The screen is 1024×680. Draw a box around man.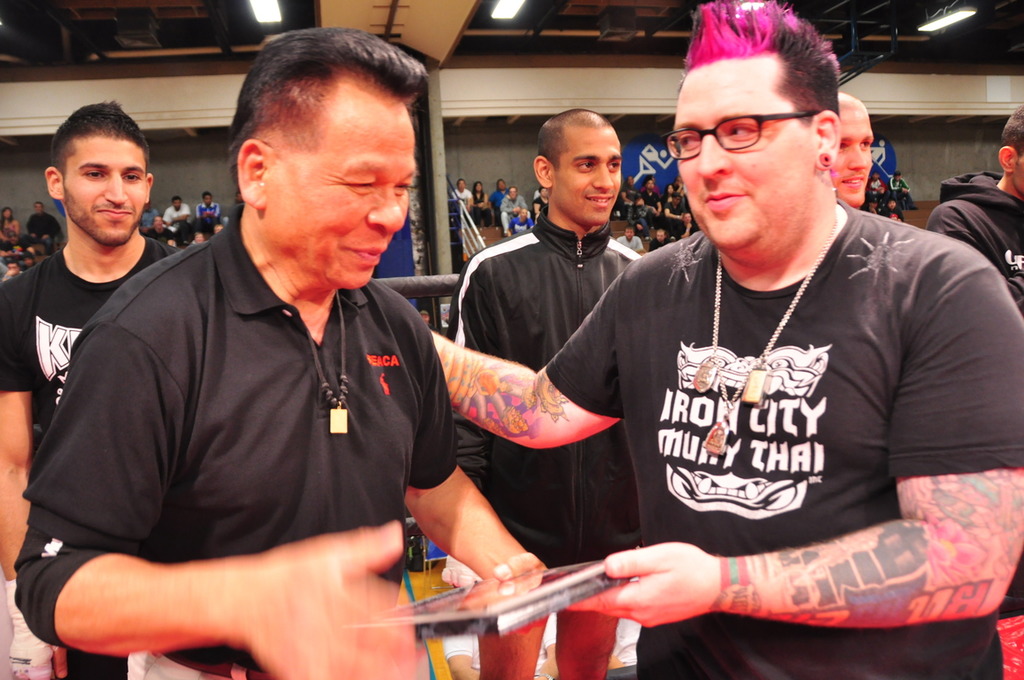
left=441, top=106, right=656, bottom=679.
